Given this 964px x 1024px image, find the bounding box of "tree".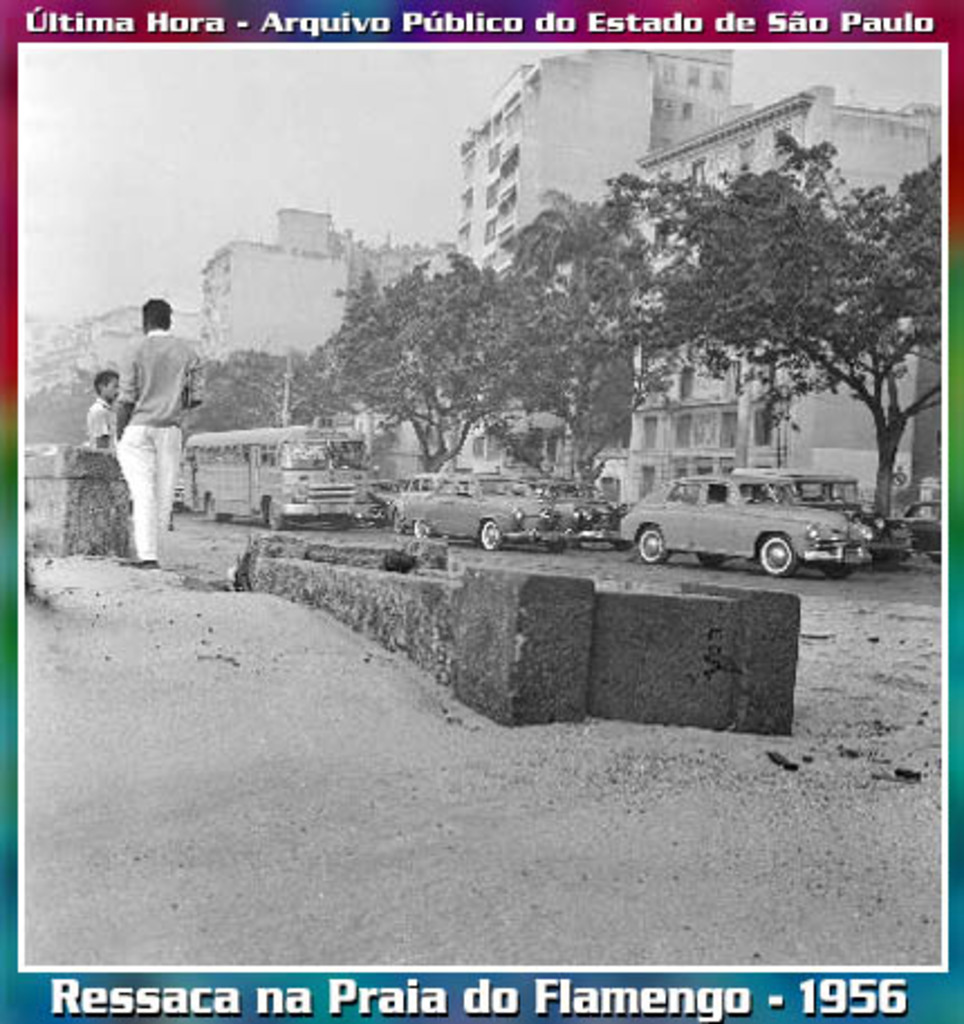
321,249,543,497.
